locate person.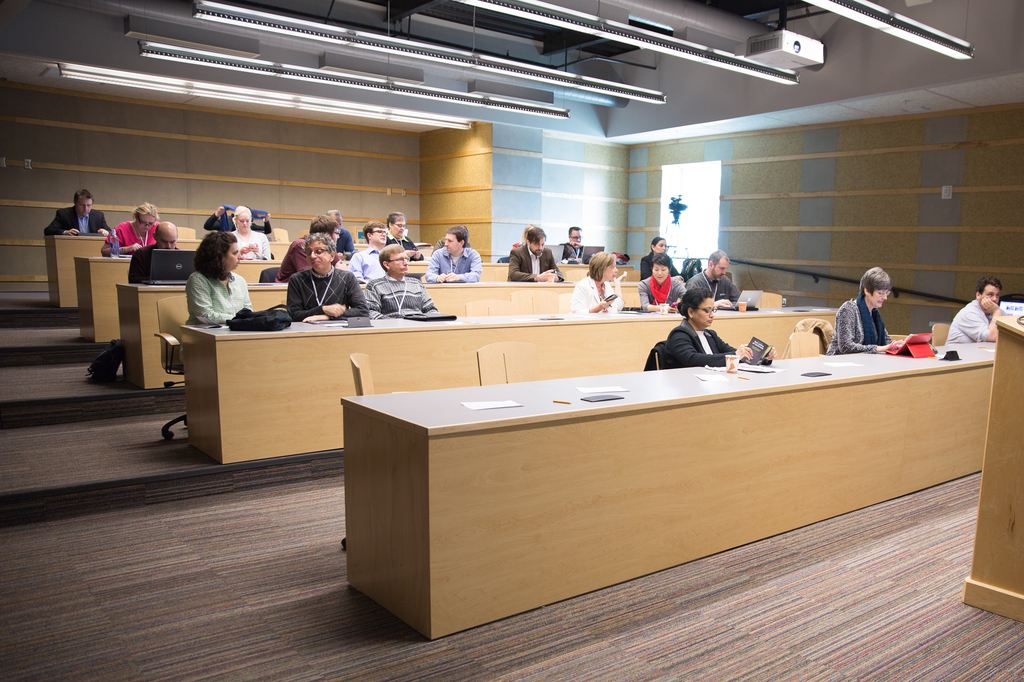
Bounding box: select_region(634, 251, 688, 312).
